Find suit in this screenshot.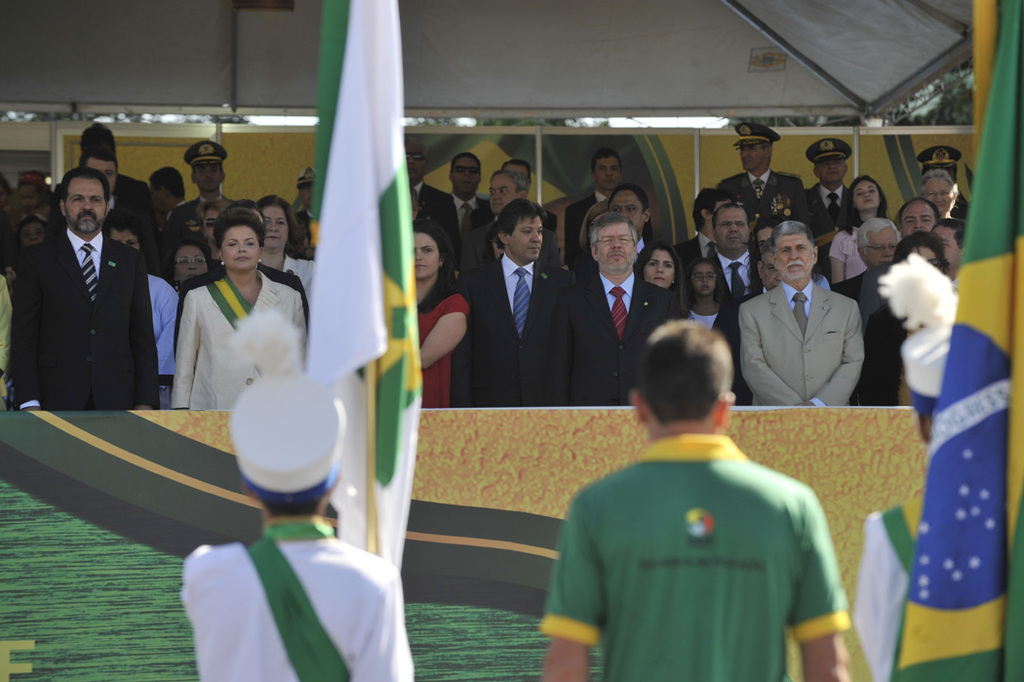
The bounding box for suit is [x1=565, y1=191, x2=652, y2=271].
